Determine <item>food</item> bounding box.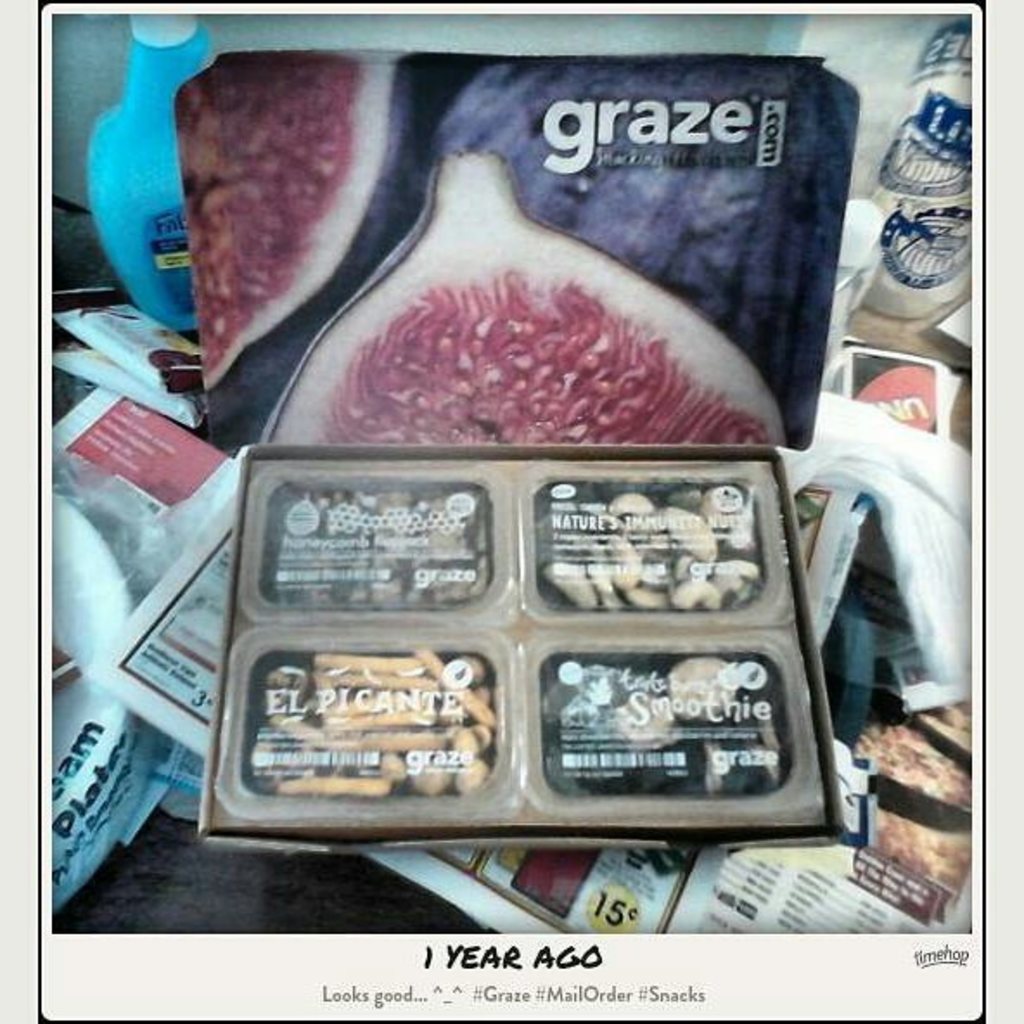
Determined: bbox=[846, 694, 970, 899].
